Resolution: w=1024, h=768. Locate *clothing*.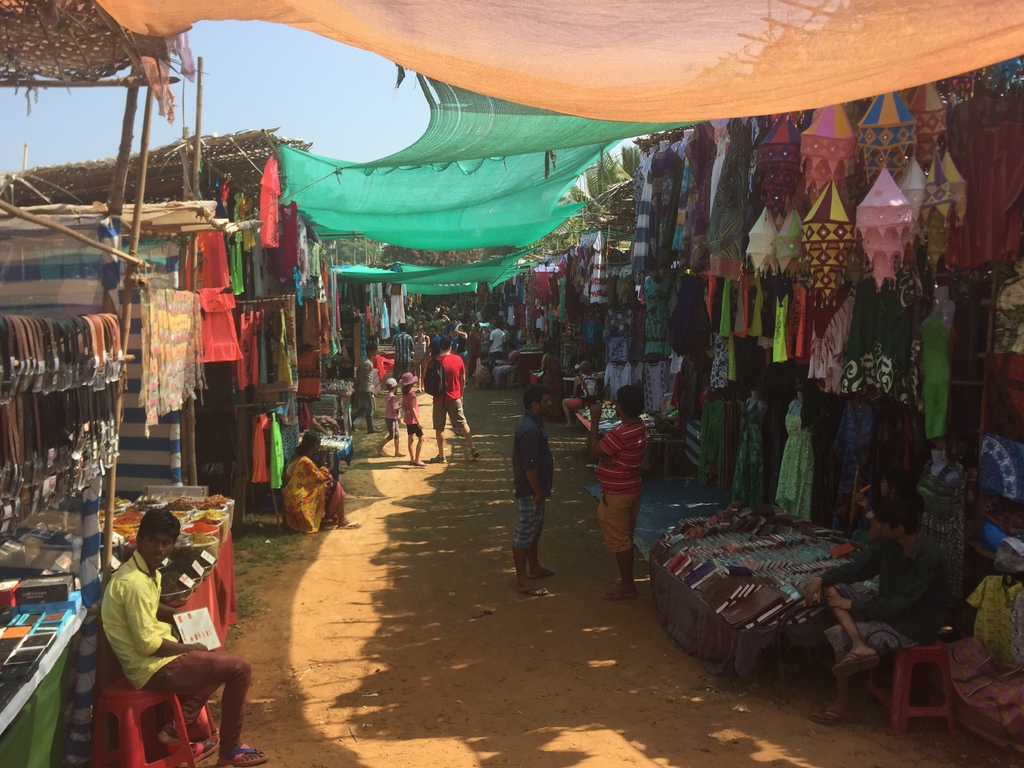
l=513, t=418, r=561, b=542.
